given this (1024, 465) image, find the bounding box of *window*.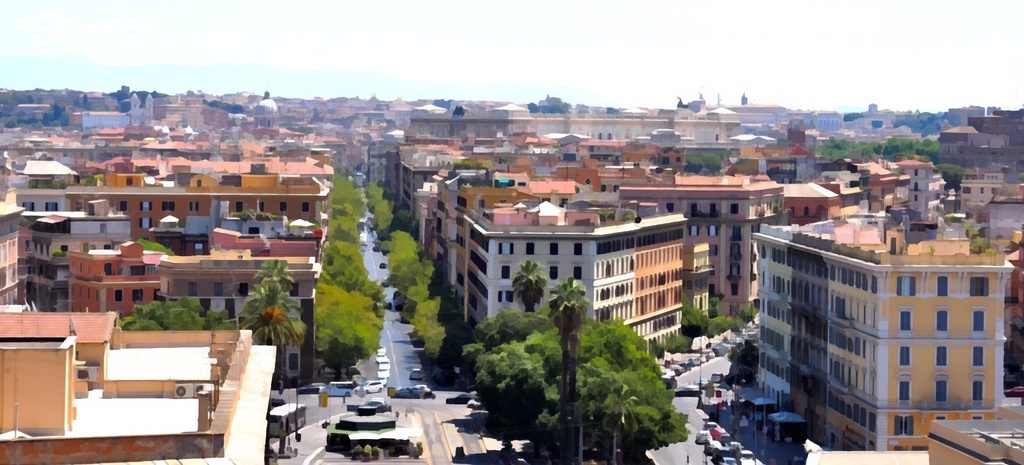
x1=548 y1=265 x2=557 y2=281.
